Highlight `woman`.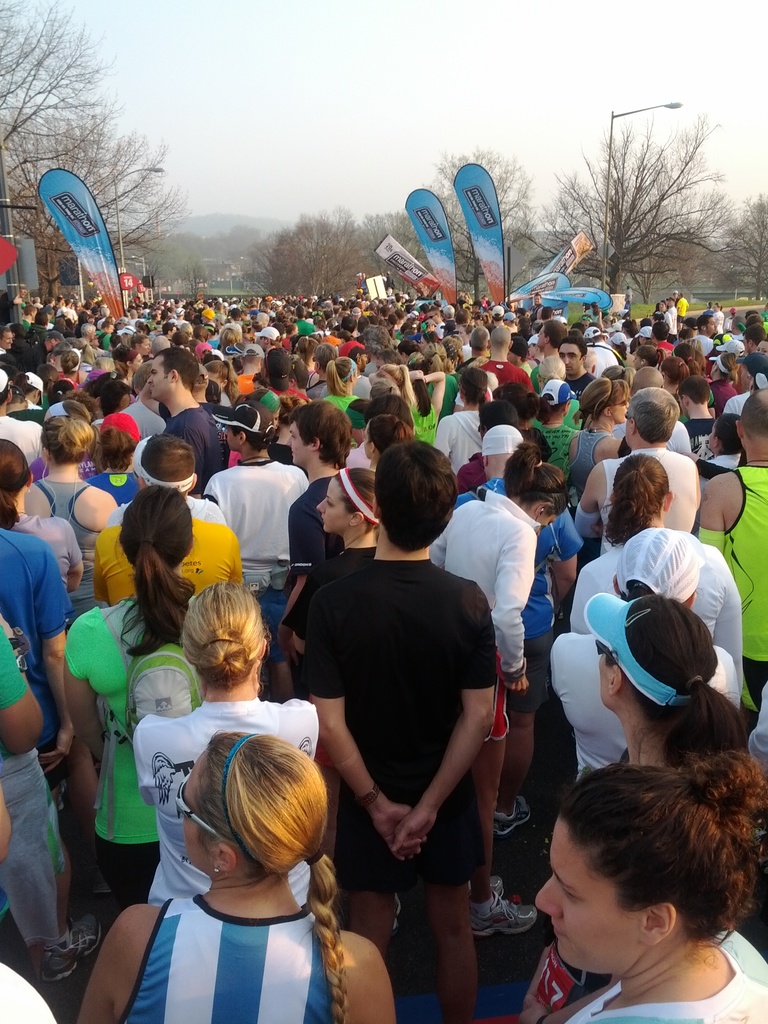
Highlighted region: region(433, 372, 489, 474).
